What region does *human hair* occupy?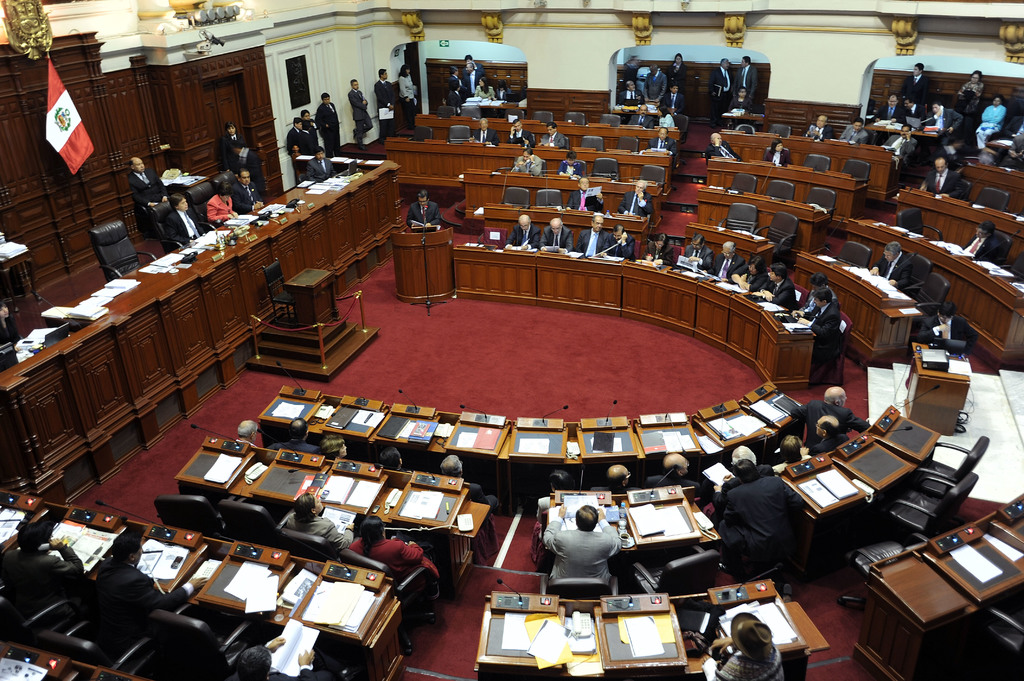
x1=238, y1=419, x2=259, y2=438.
